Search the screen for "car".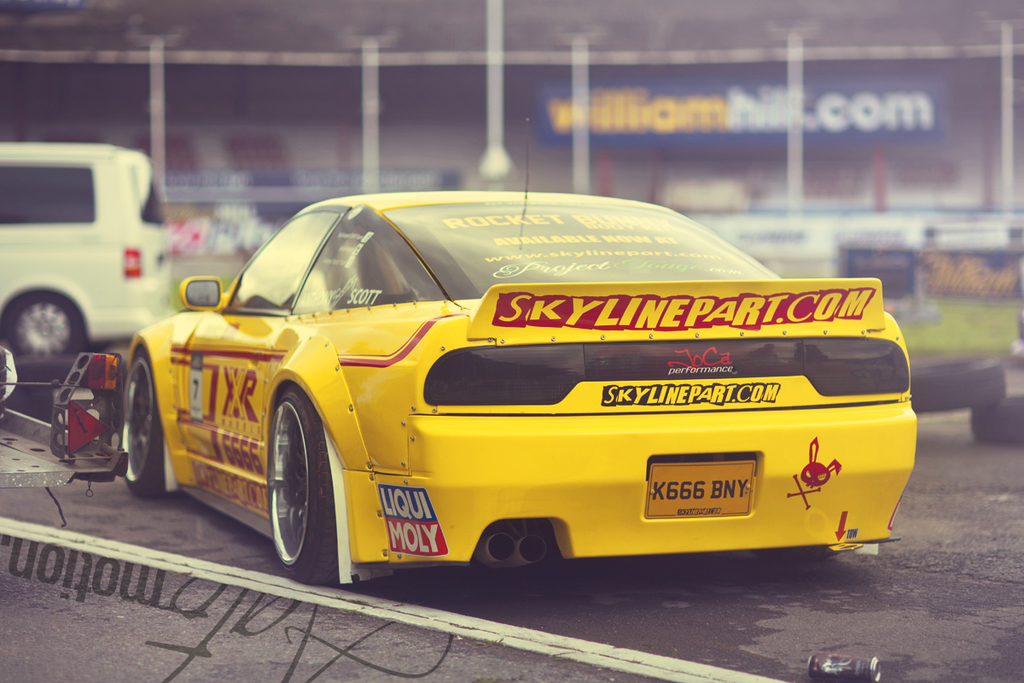
Found at select_region(0, 137, 178, 370).
